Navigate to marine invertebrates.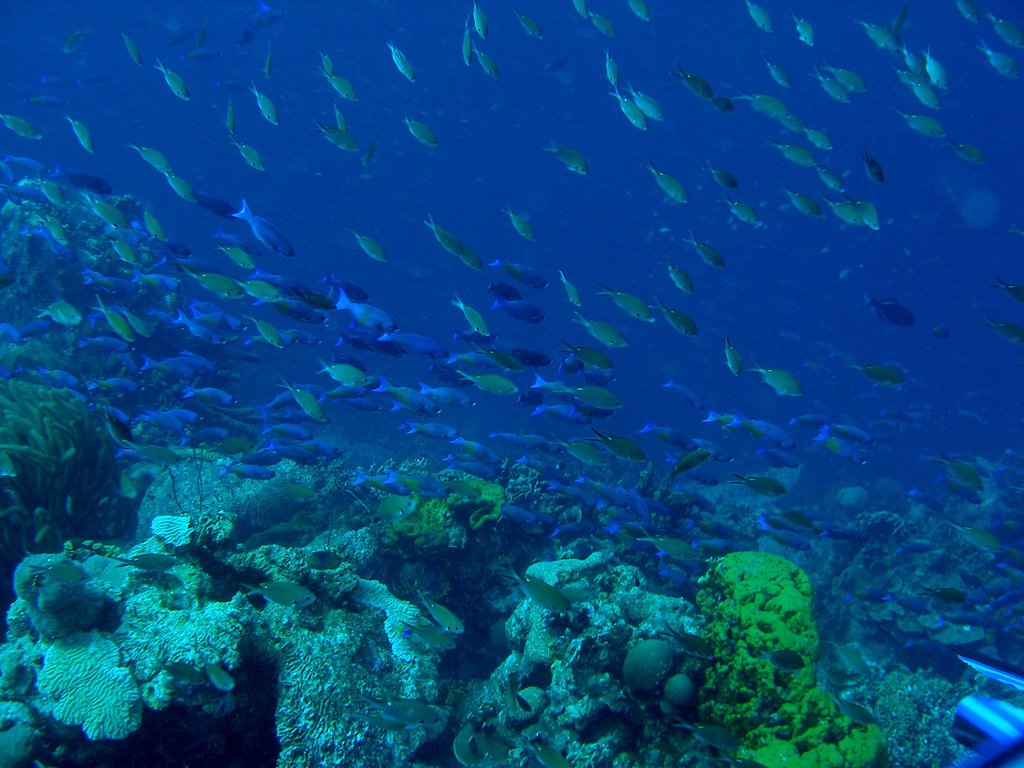
Navigation target: {"left": 663, "top": 657, "right": 712, "bottom": 713}.
